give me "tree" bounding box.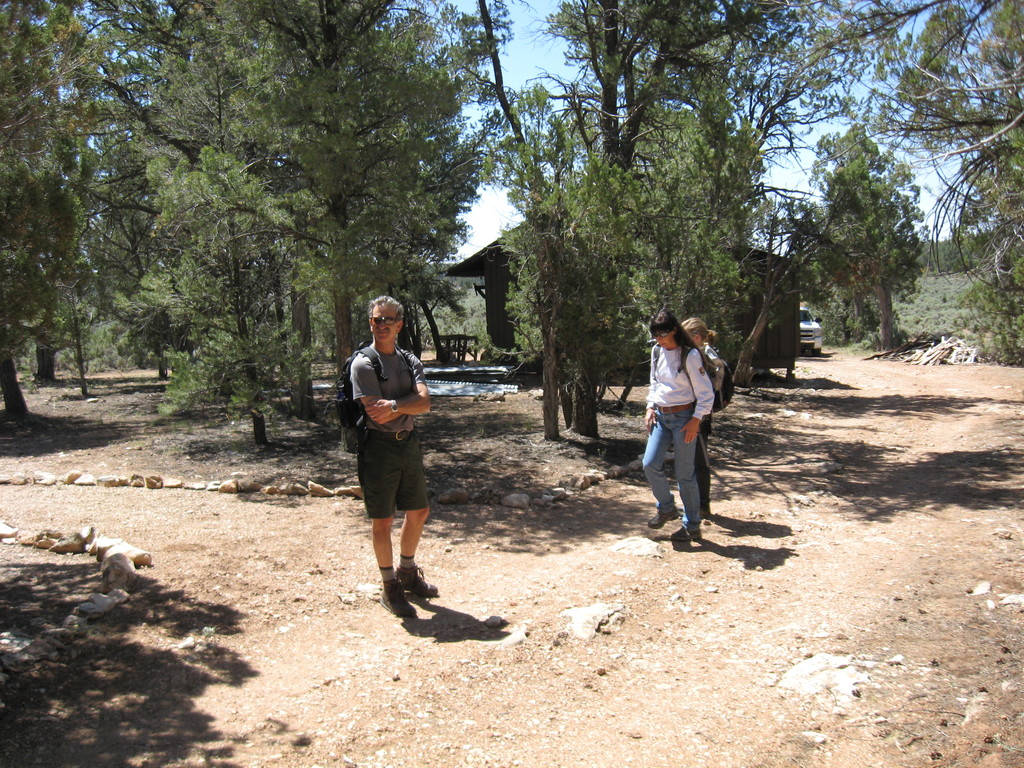
bbox(753, 128, 941, 361).
